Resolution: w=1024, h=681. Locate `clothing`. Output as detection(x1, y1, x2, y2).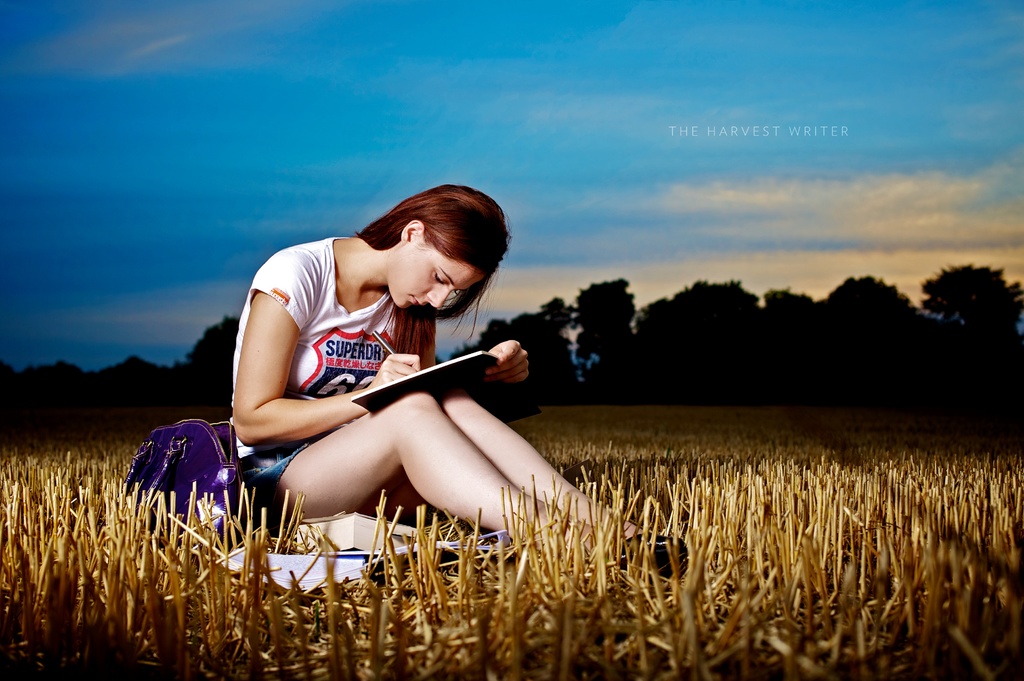
detection(237, 252, 501, 478).
